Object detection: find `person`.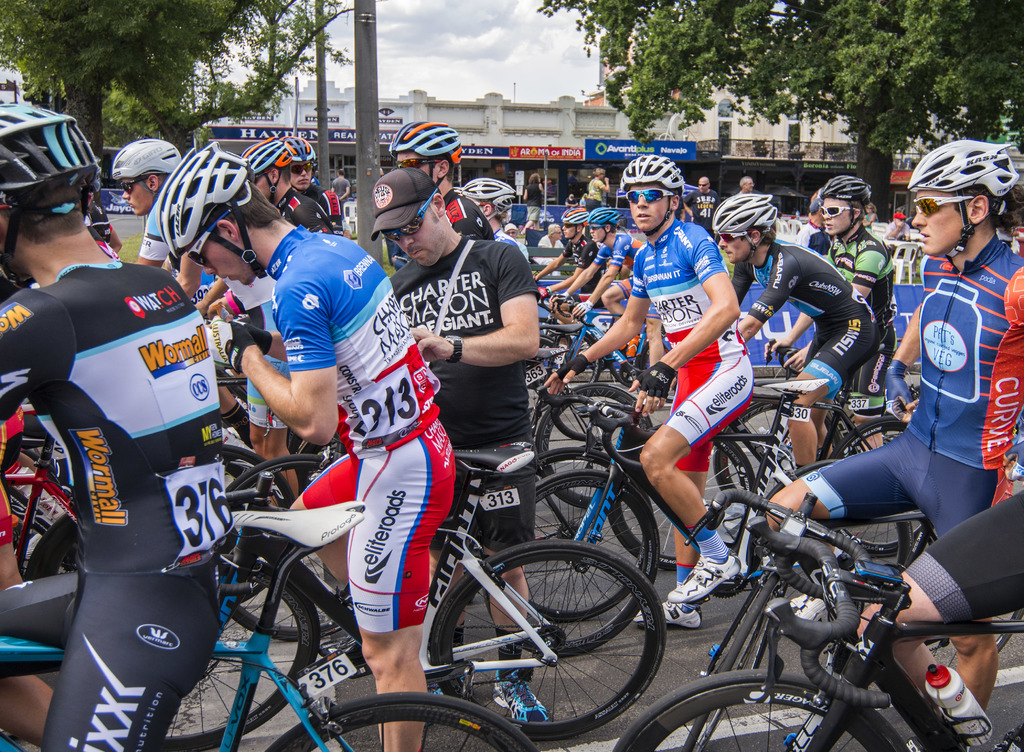
locate(561, 208, 643, 314).
